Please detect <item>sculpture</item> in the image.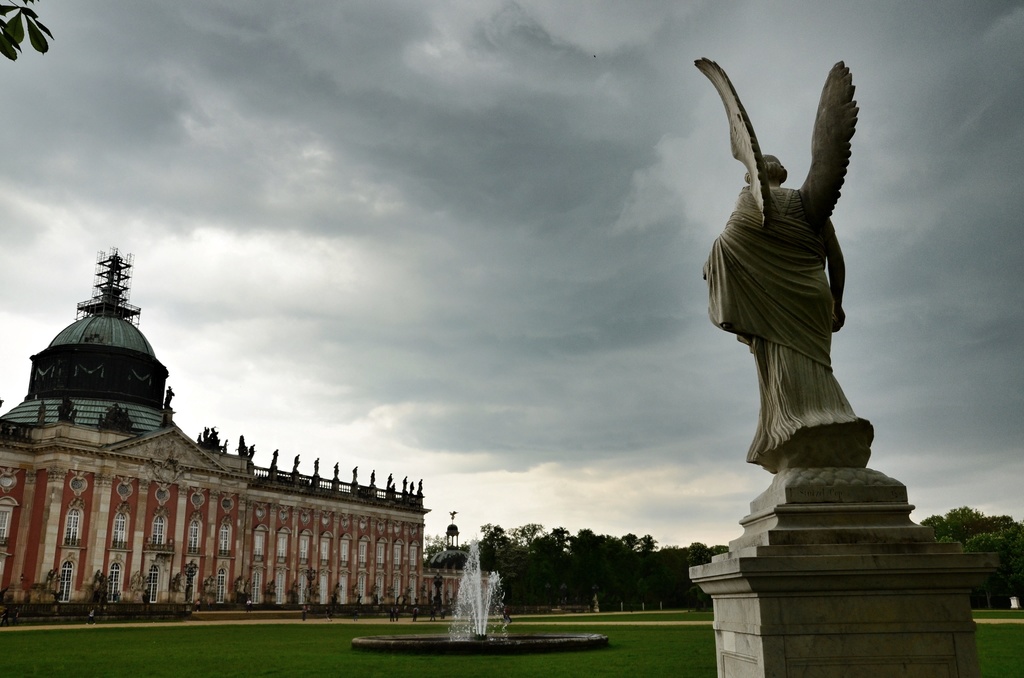
[left=268, top=448, right=278, bottom=467].
